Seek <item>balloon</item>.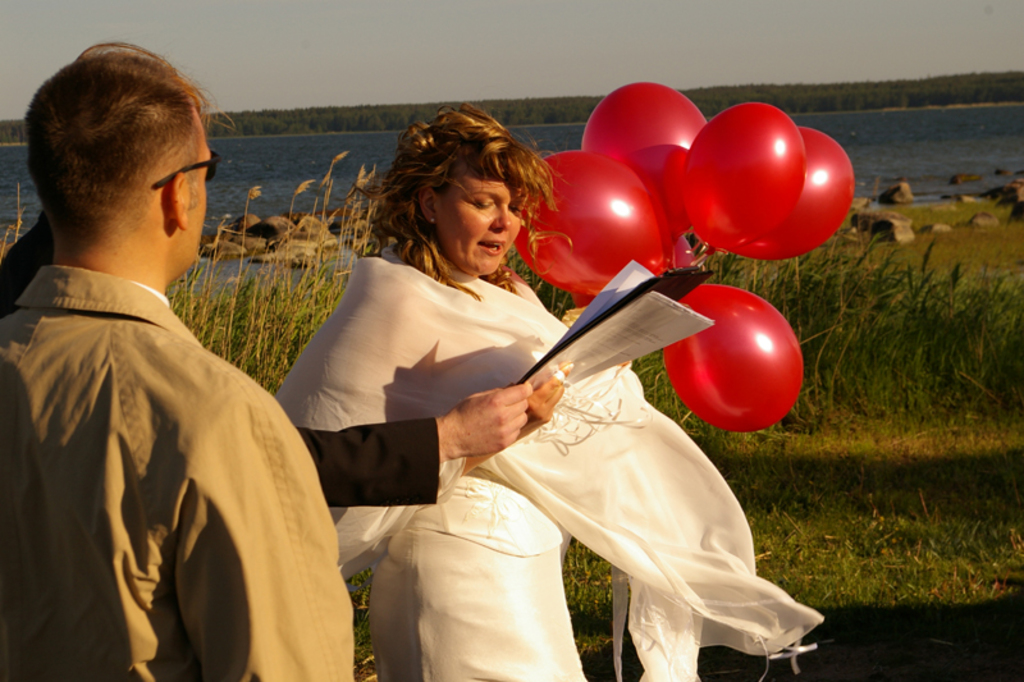
664, 241, 701, 269.
